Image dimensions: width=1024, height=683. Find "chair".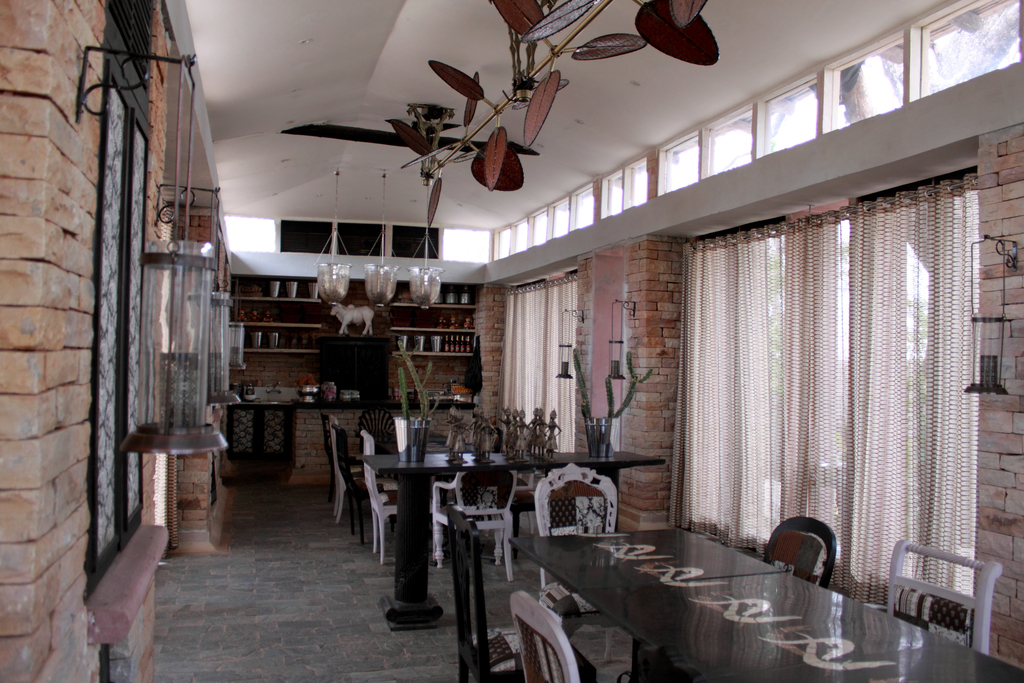
{"x1": 452, "y1": 500, "x2": 527, "y2": 682}.
